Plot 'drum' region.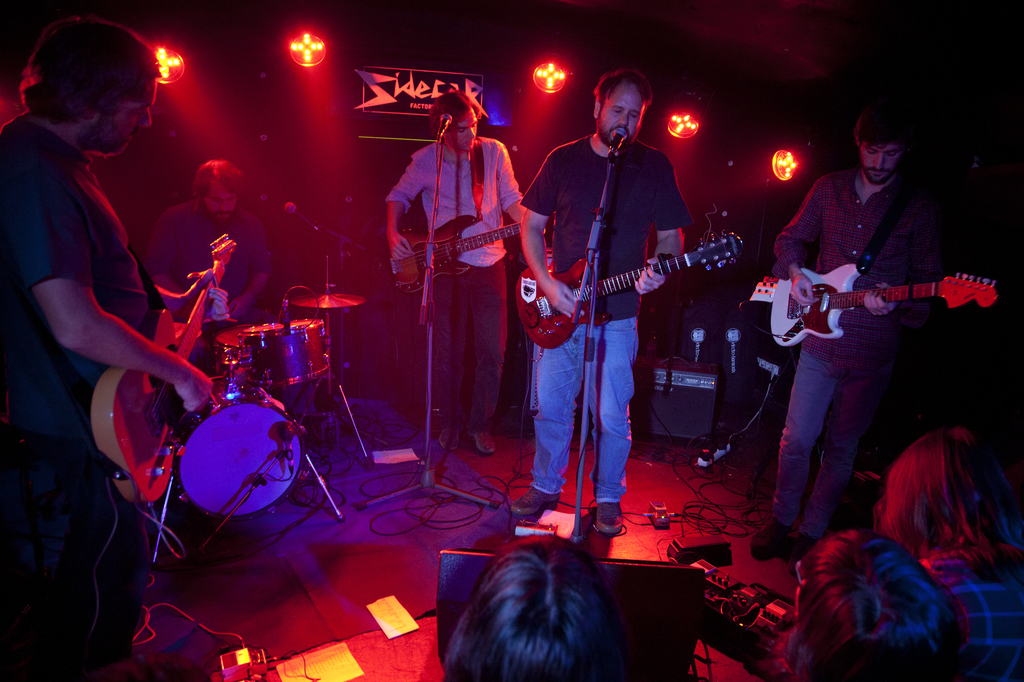
Plotted at x1=212, y1=325, x2=253, y2=381.
